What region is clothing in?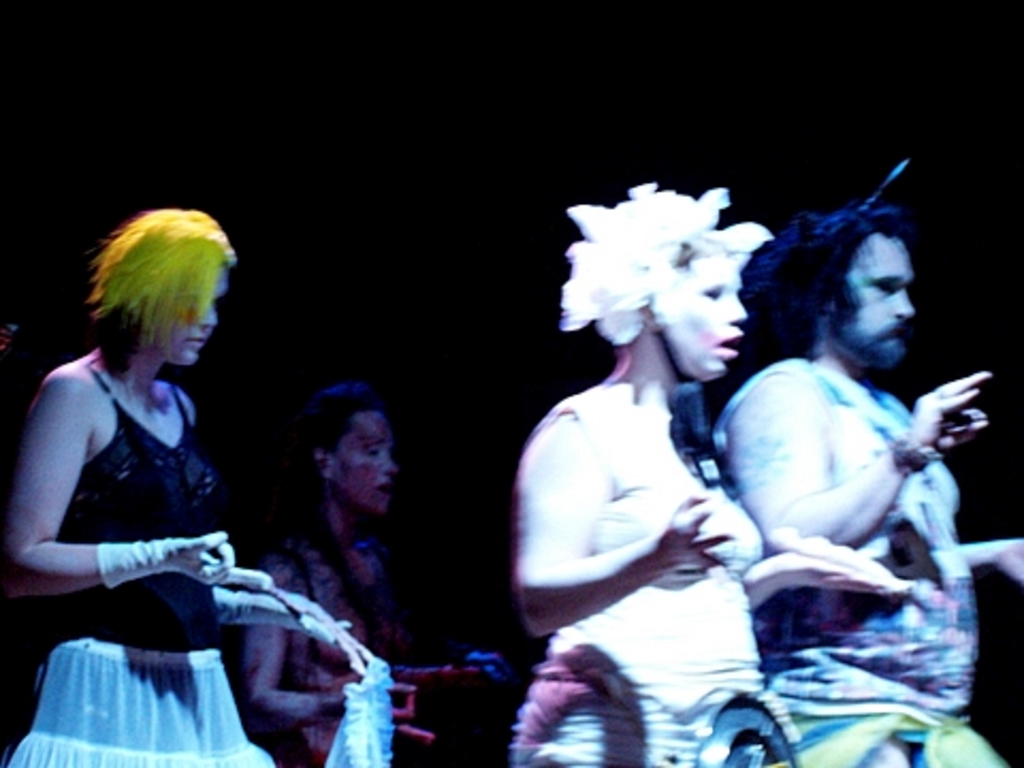
box(4, 343, 273, 766).
